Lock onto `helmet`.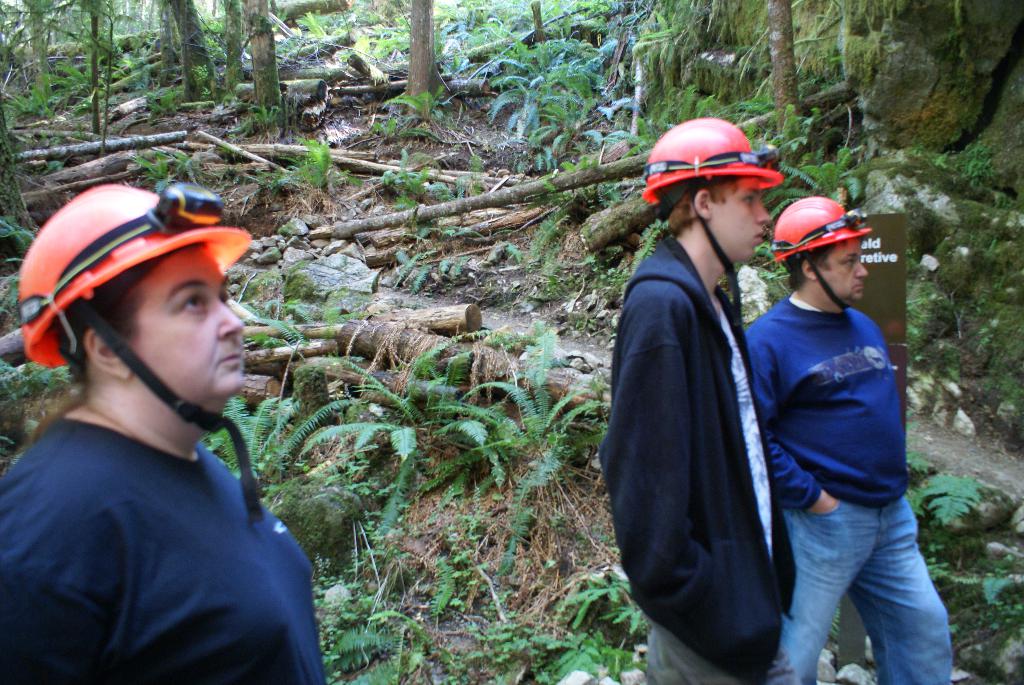
Locked: x1=10 y1=178 x2=259 y2=455.
